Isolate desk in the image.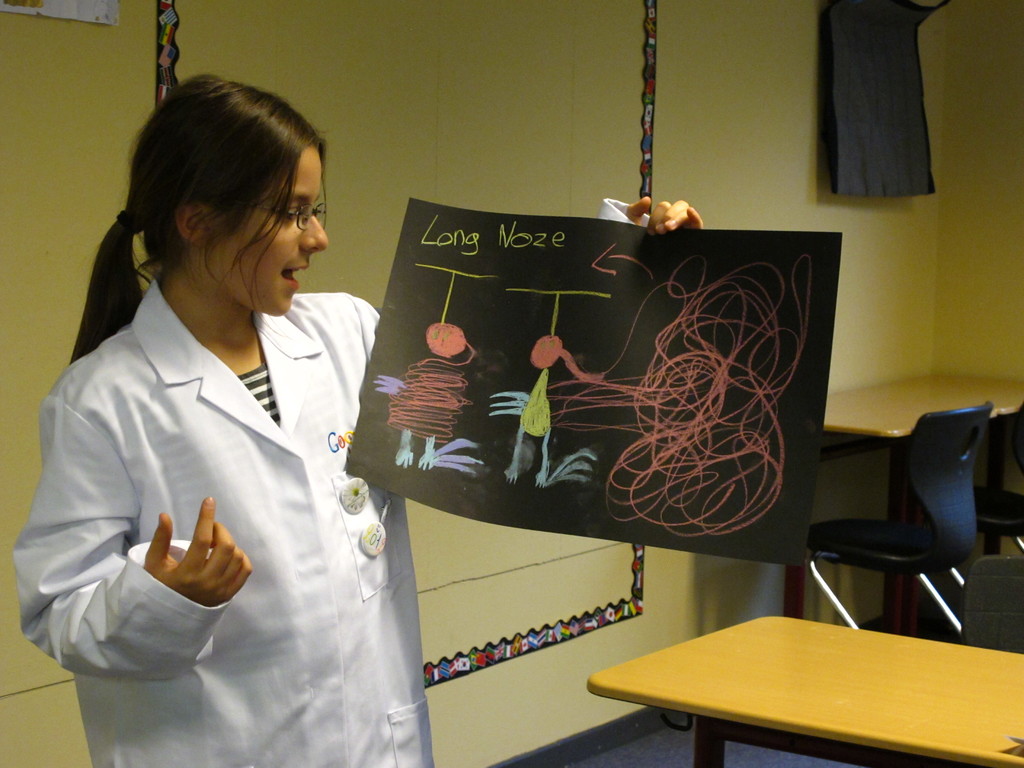
Isolated region: rect(636, 601, 997, 767).
